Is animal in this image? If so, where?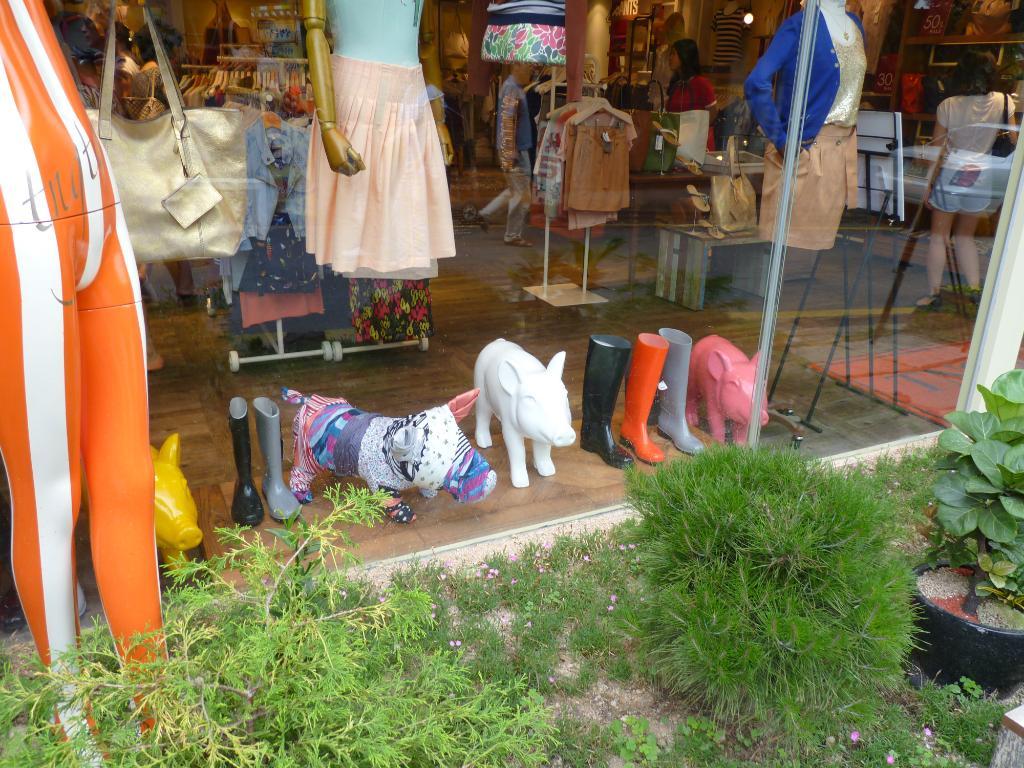
Yes, at l=684, t=332, r=771, b=451.
